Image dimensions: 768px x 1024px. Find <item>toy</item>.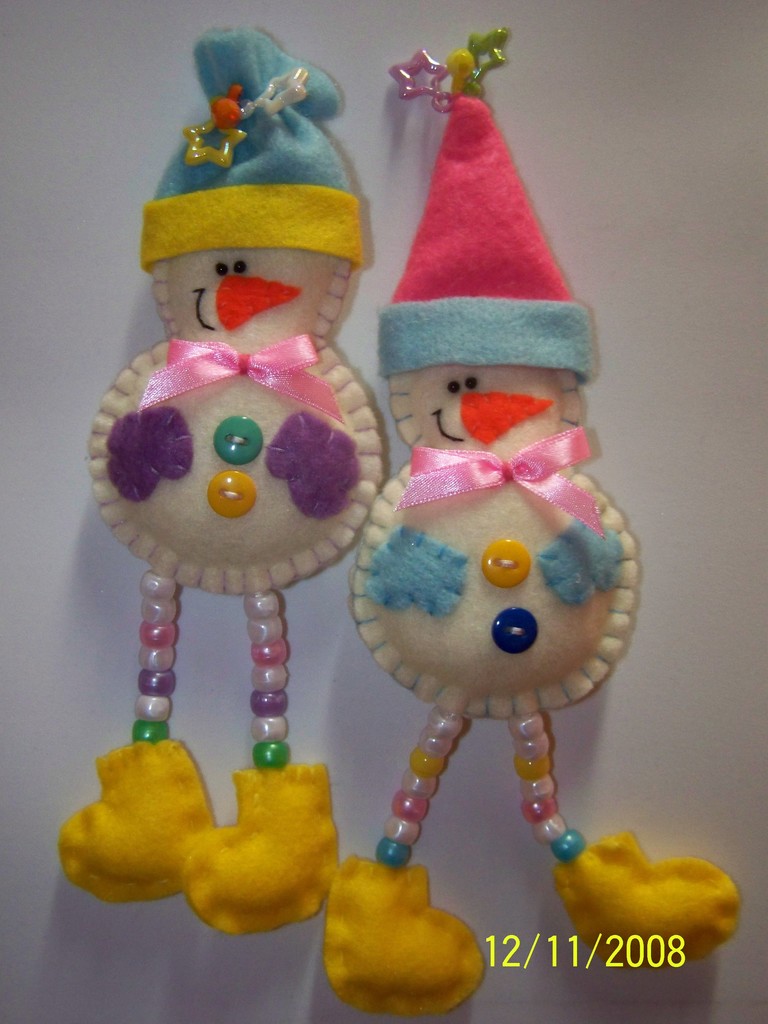
Rect(303, 60, 633, 931).
